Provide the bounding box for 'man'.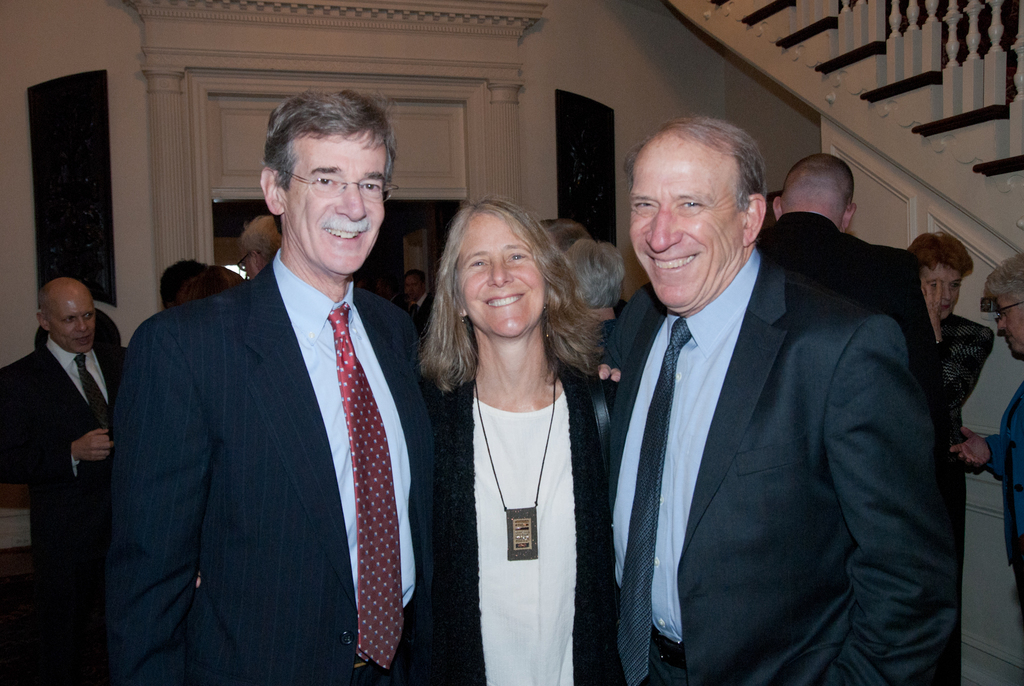
crop(99, 80, 438, 685).
